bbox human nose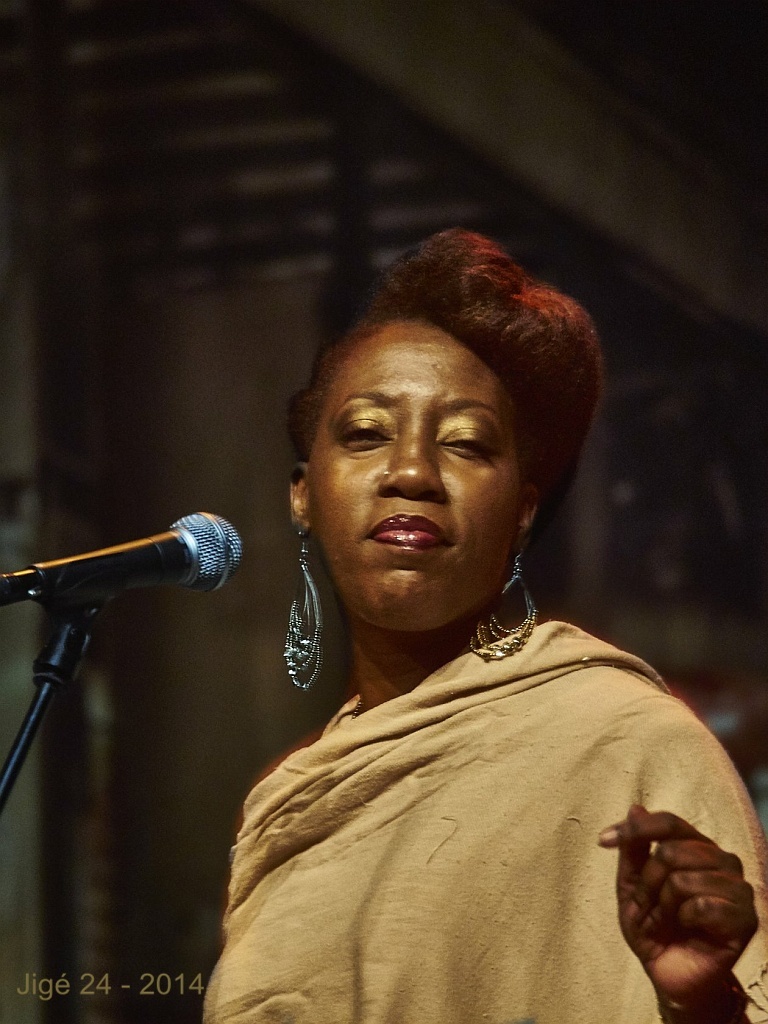
left=382, top=423, right=447, bottom=501
